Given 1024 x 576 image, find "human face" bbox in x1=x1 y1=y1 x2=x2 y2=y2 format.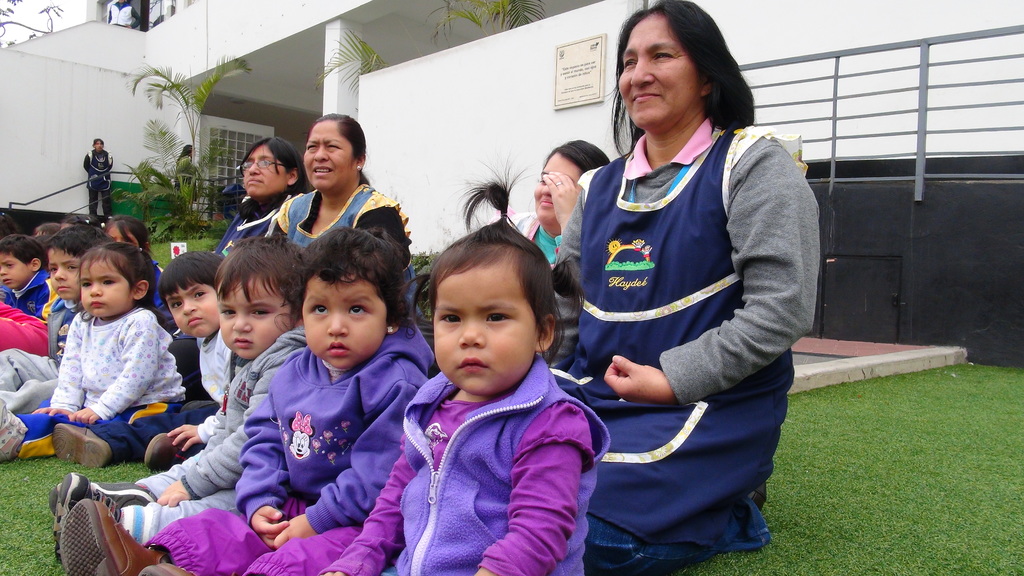
x1=243 y1=145 x2=285 y2=199.
